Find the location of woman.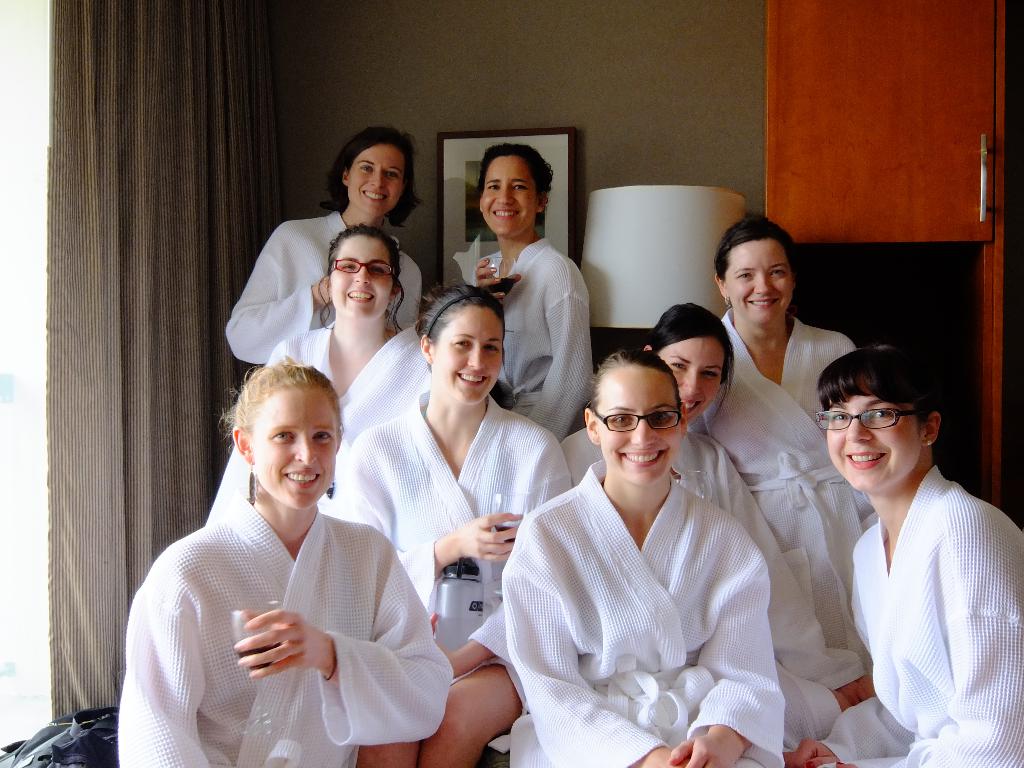
Location: locate(109, 351, 456, 767).
